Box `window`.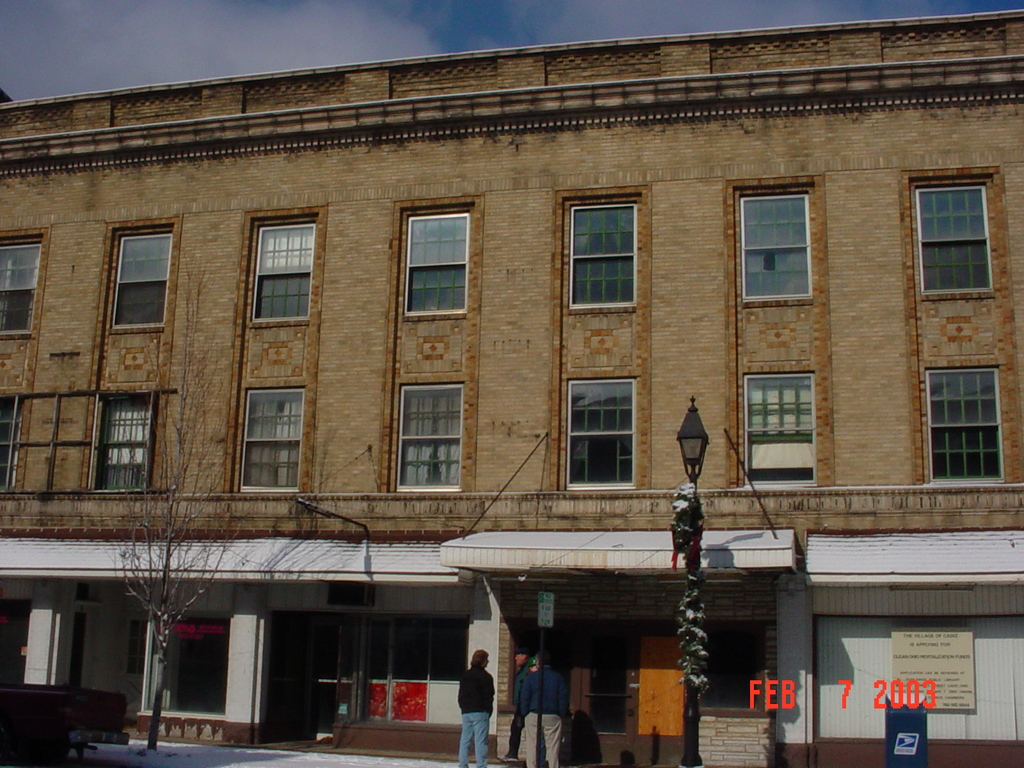
388,378,473,499.
